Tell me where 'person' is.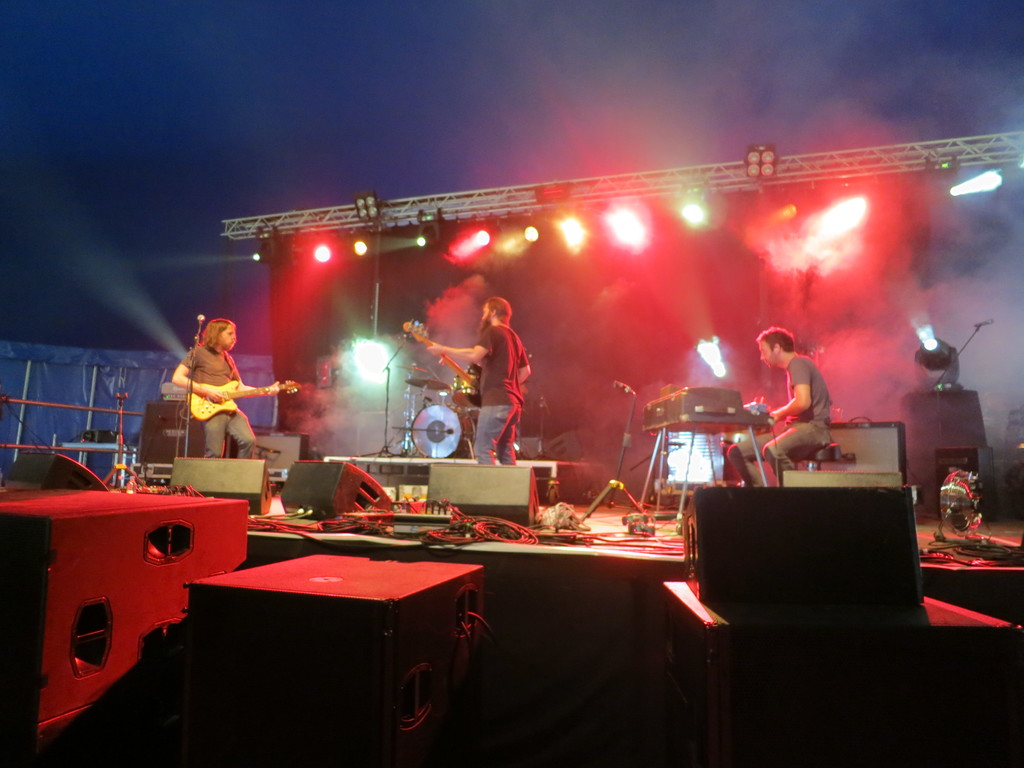
'person' is at box=[427, 298, 535, 463].
